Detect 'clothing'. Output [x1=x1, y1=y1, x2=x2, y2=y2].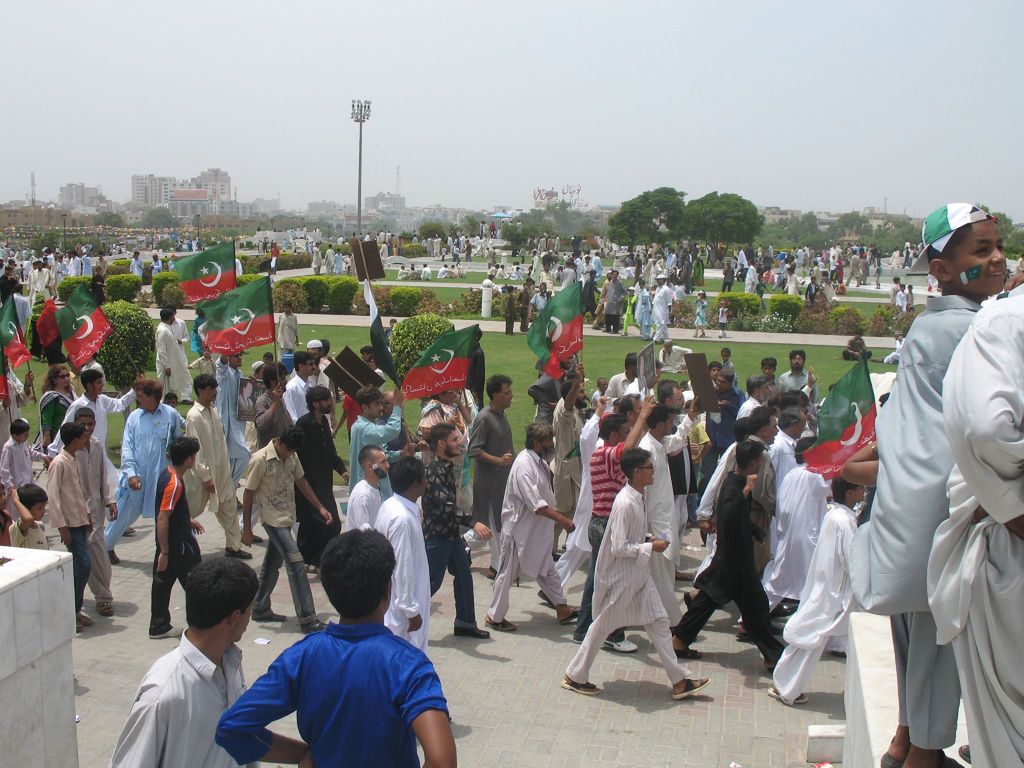
[x1=771, y1=499, x2=861, y2=701].
